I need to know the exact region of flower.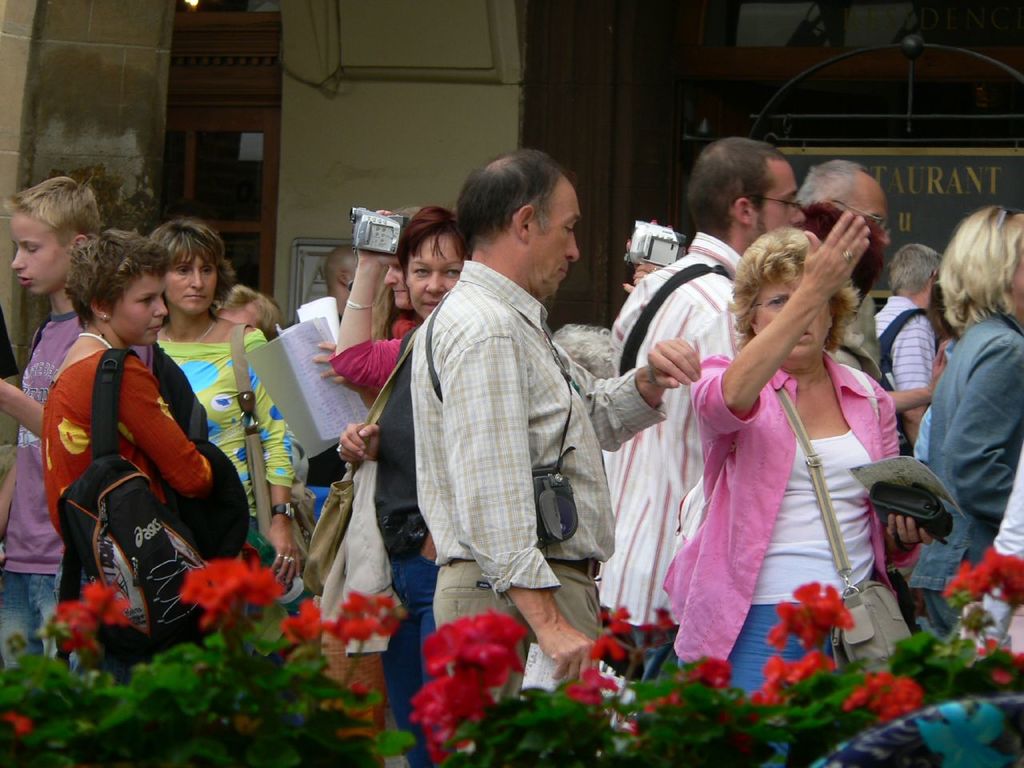
Region: crop(279, 602, 330, 647).
